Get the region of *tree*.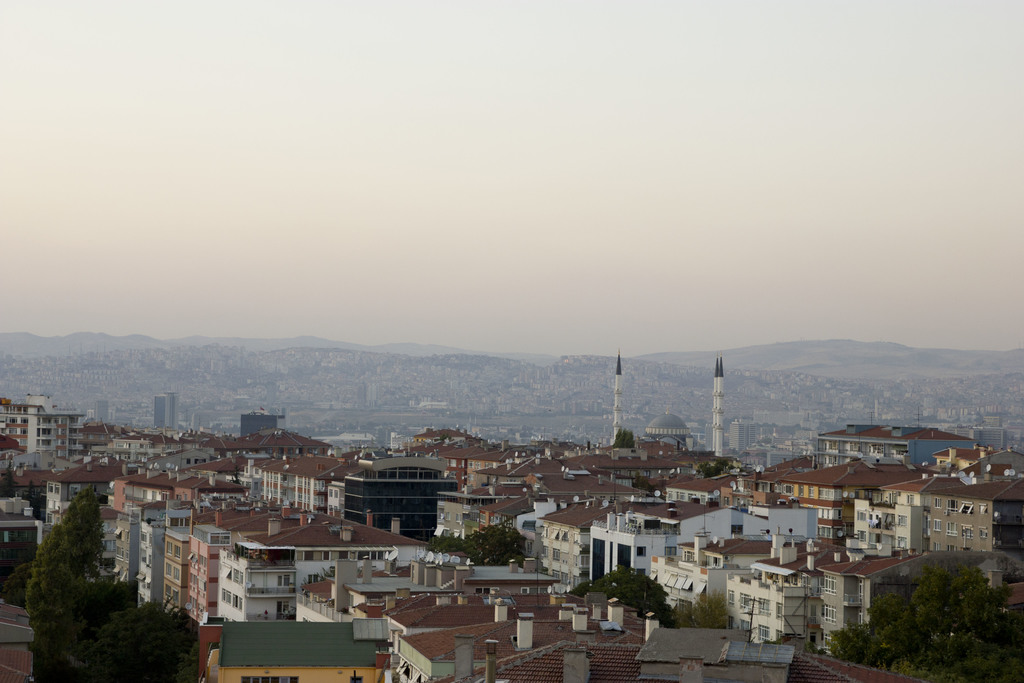
locate(30, 479, 40, 513).
